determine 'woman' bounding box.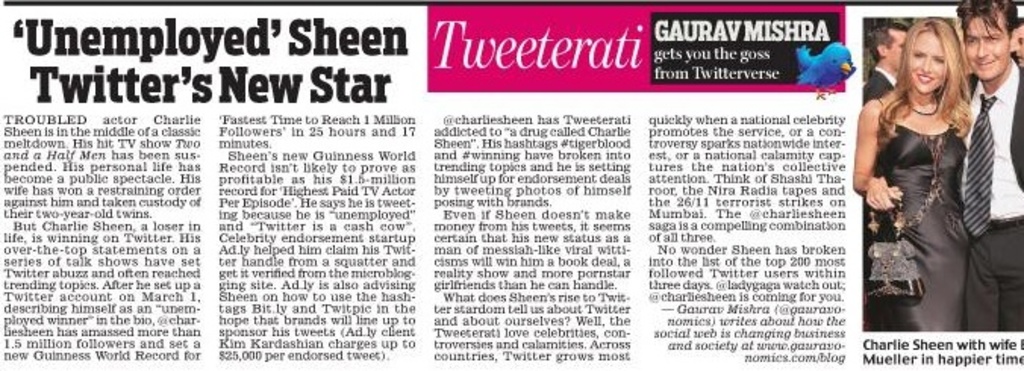
Determined: 853:0:1001:330.
